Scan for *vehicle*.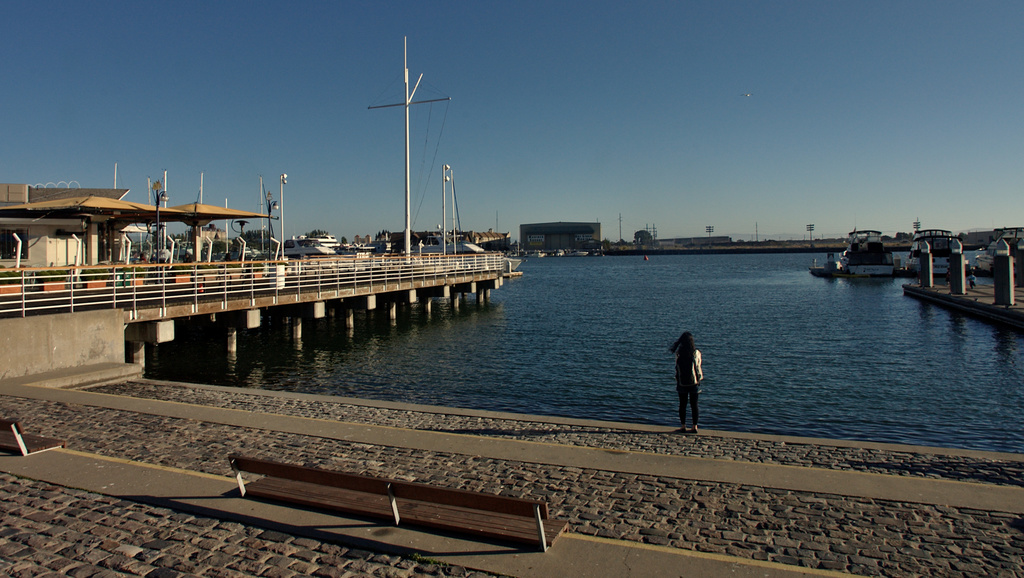
Scan result: <box>922,226,966,277</box>.
